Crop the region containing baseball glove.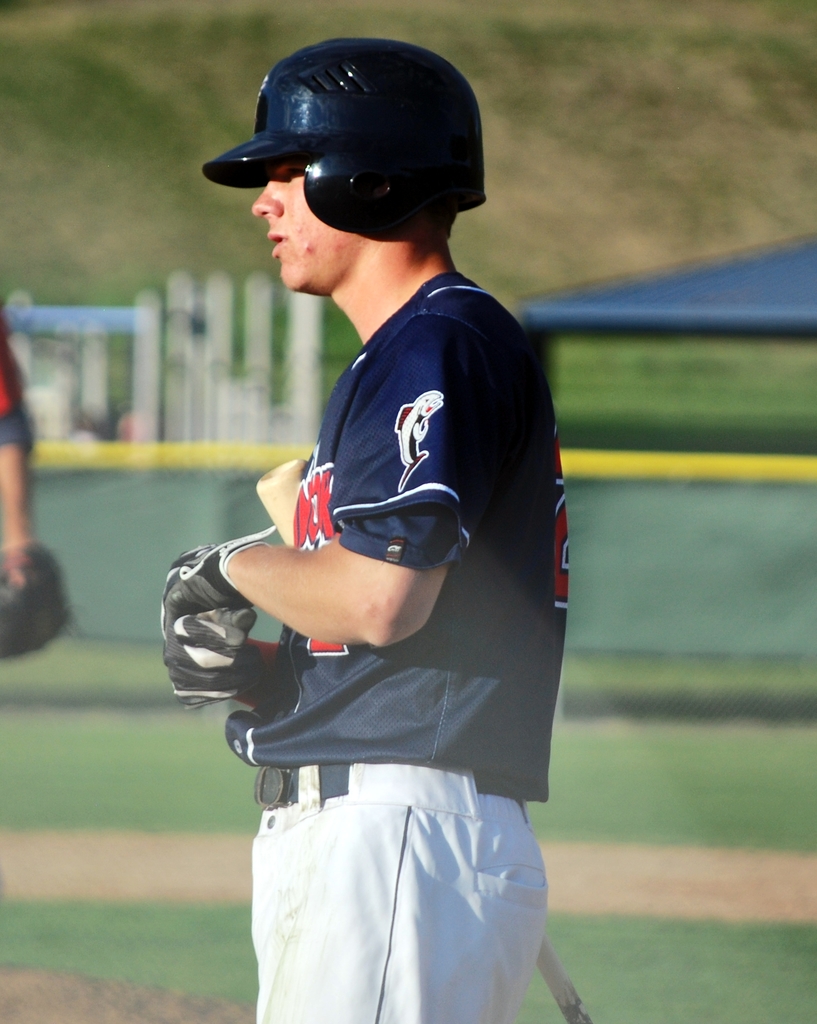
Crop region: (x1=147, y1=524, x2=276, y2=713).
